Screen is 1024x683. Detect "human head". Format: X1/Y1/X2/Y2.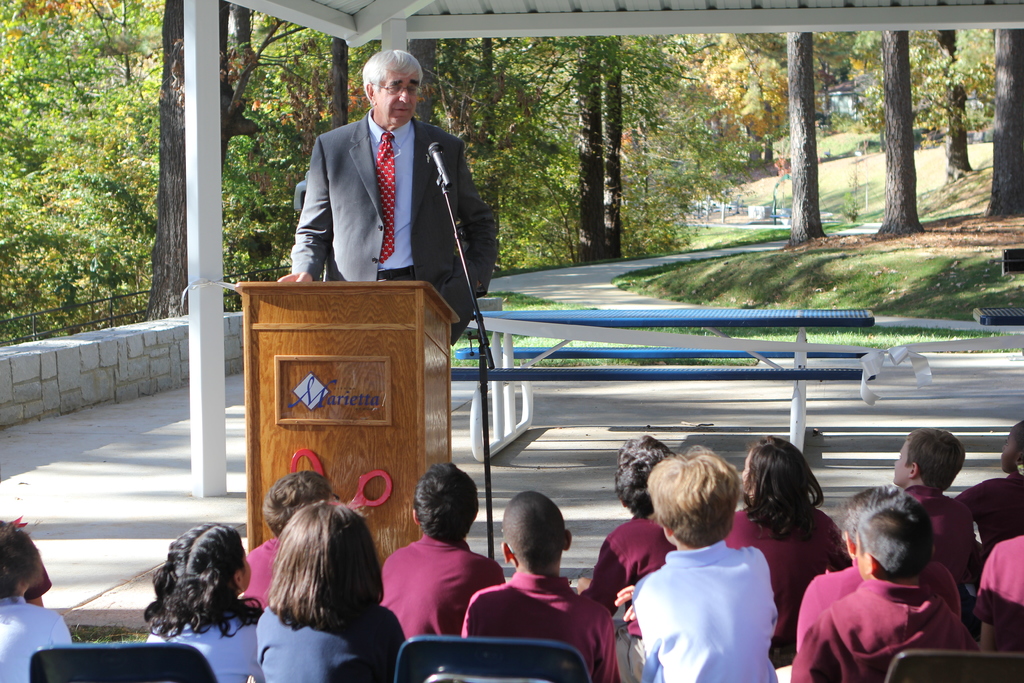
141/523/250/617.
